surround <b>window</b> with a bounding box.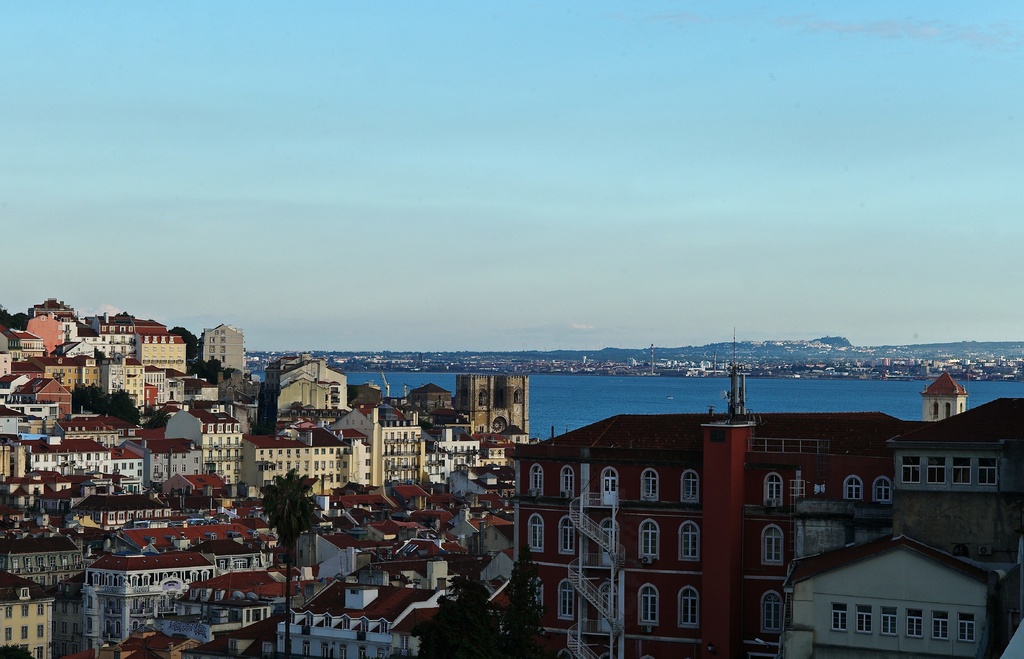
crop(952, 457, 971, 487).
